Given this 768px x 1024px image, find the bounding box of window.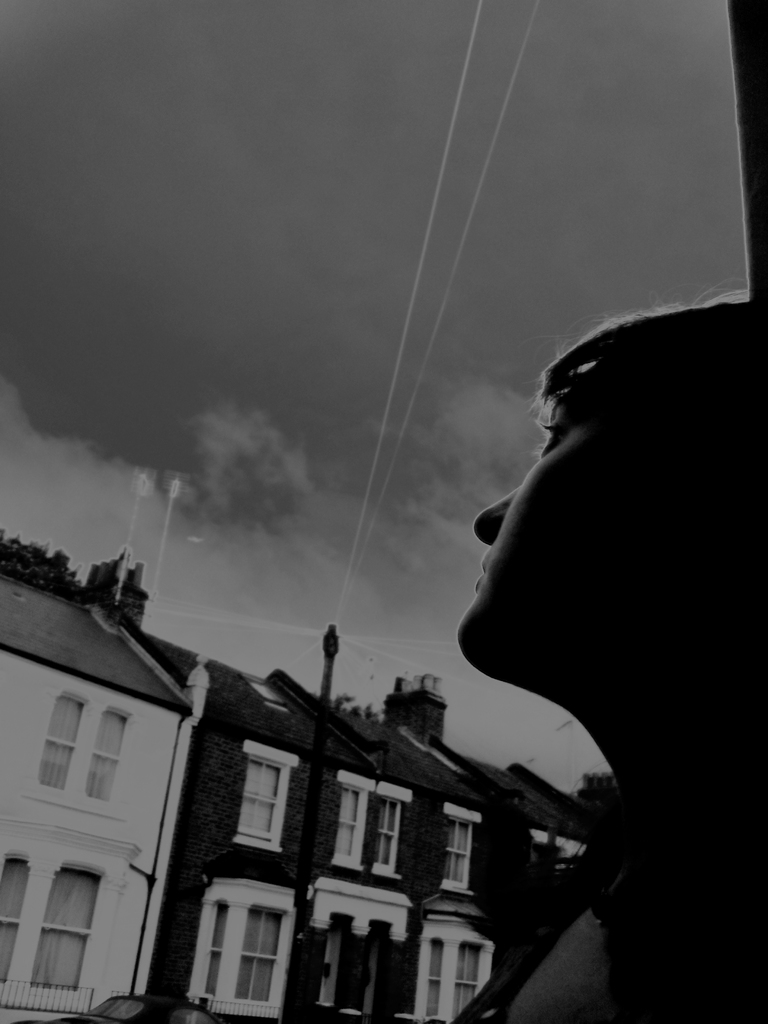
[408,936,484,1013].
